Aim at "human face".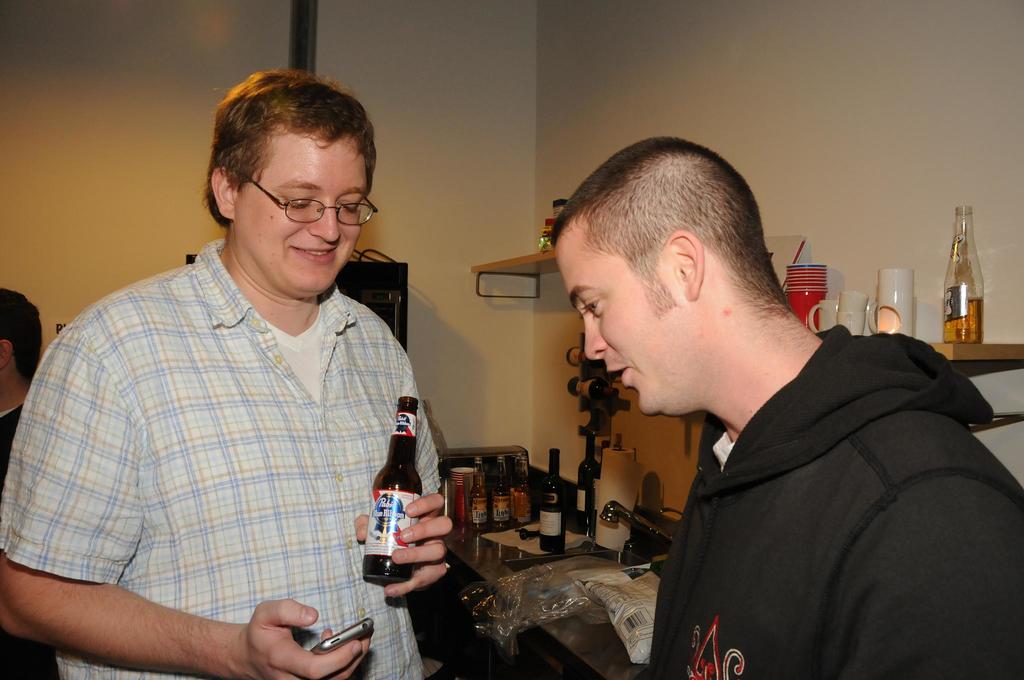
Aimed at [x1=239, y1=125, x2=365, y2=296].
